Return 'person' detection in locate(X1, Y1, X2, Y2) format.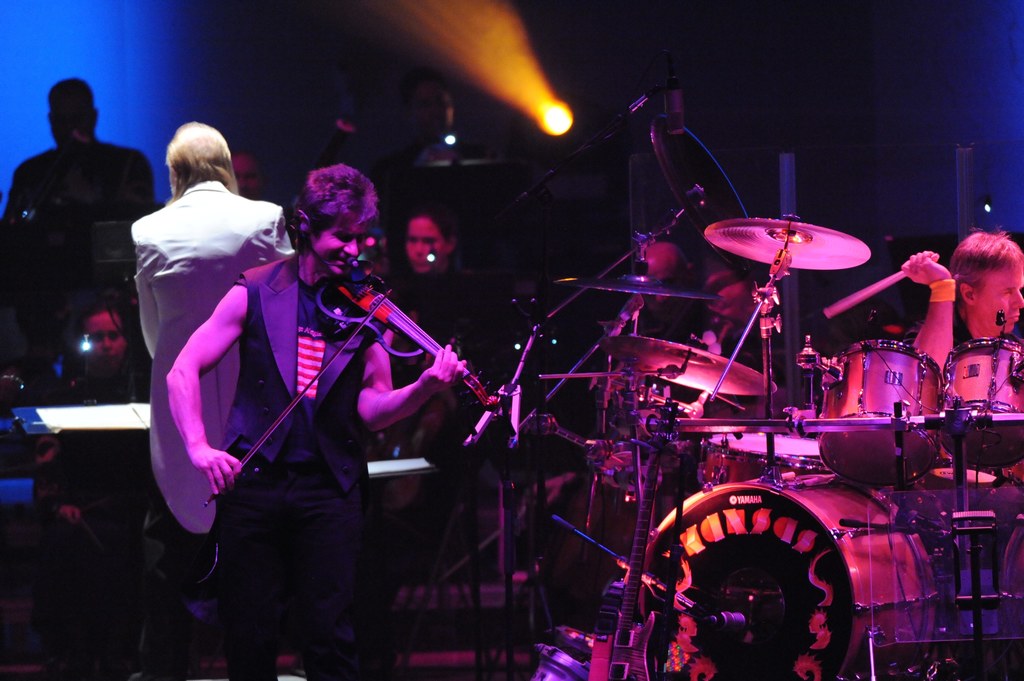
locate(15, 69, 156, 284).
